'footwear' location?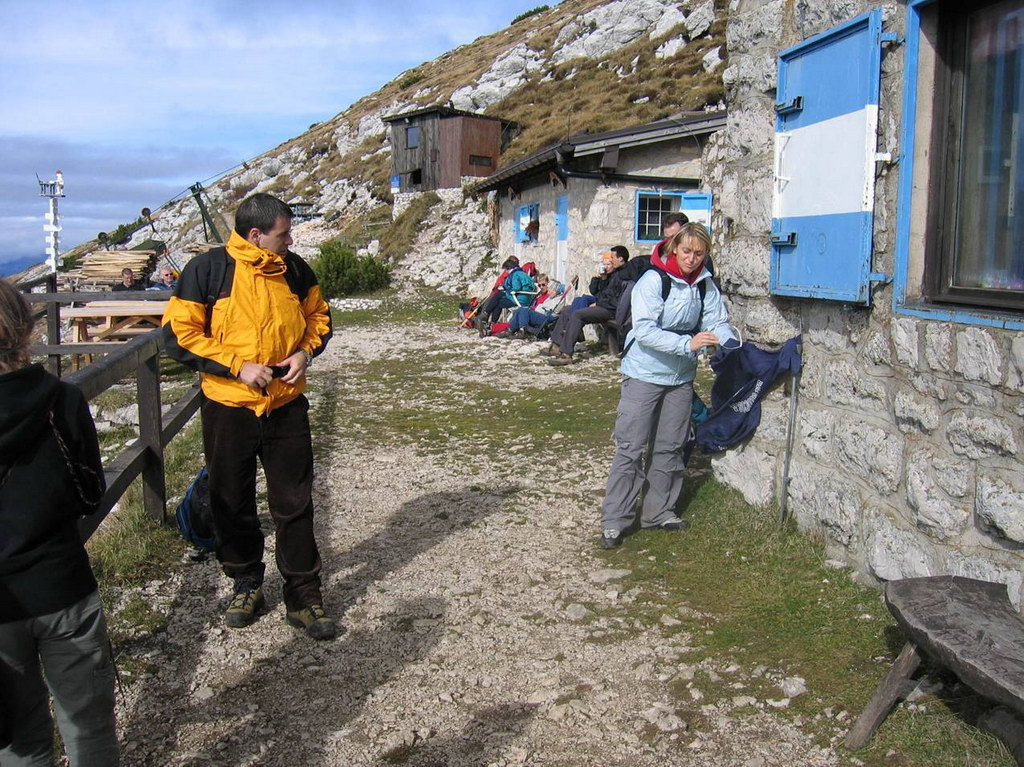
left=640, top=512, right=692, bottom=534
